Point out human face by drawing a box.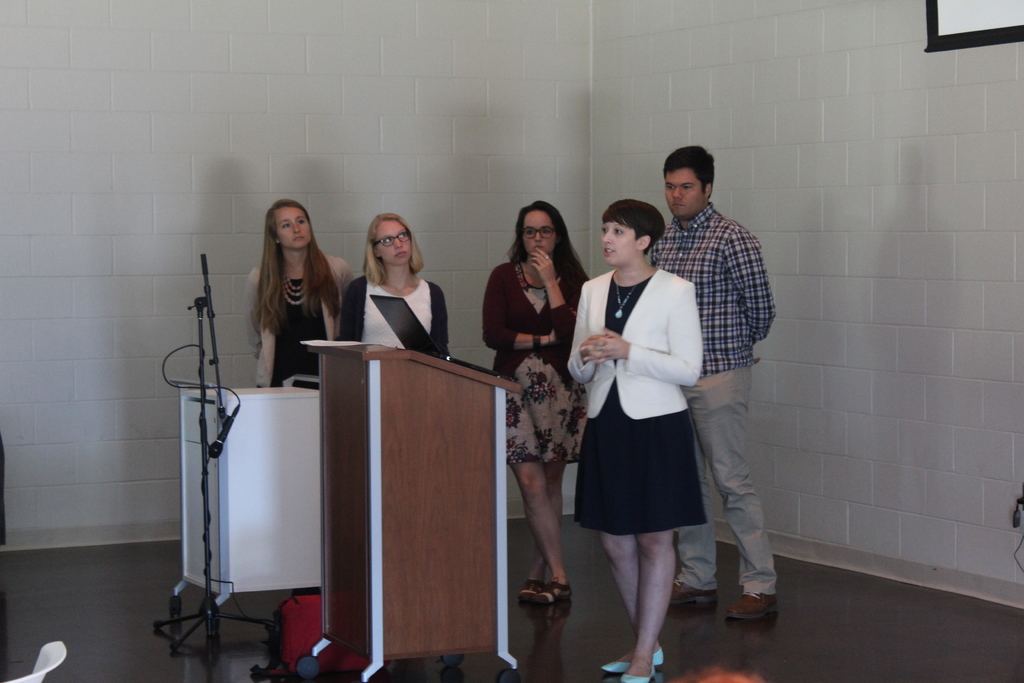
[left=275, top=212, right=308, bottom=248].
